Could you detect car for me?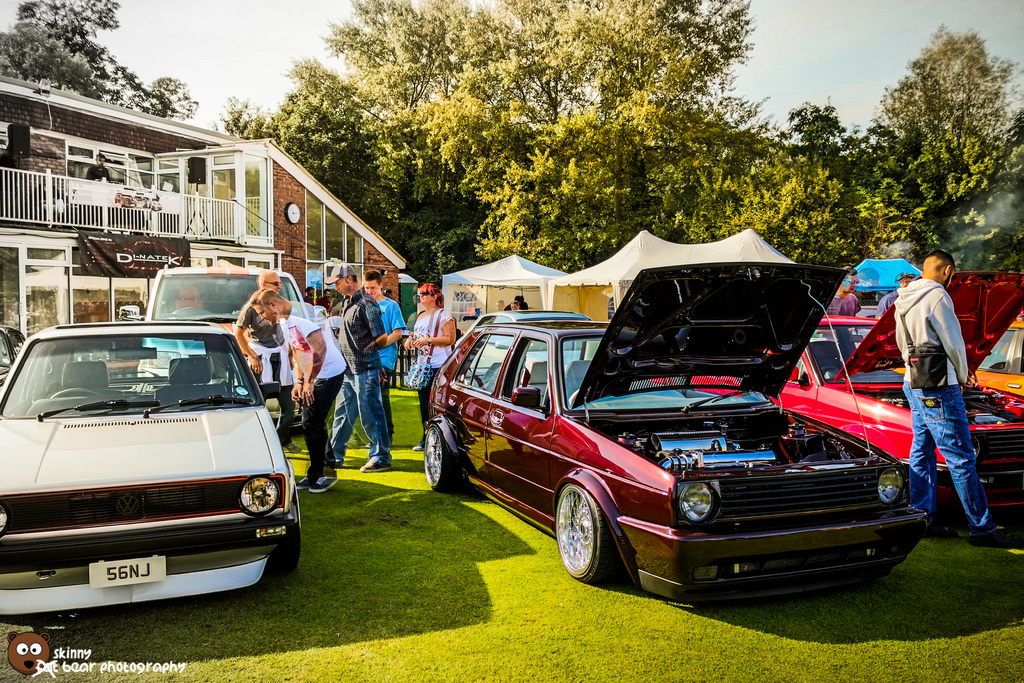
Detection result: <region>661, 254, 1023, 523</region>.
